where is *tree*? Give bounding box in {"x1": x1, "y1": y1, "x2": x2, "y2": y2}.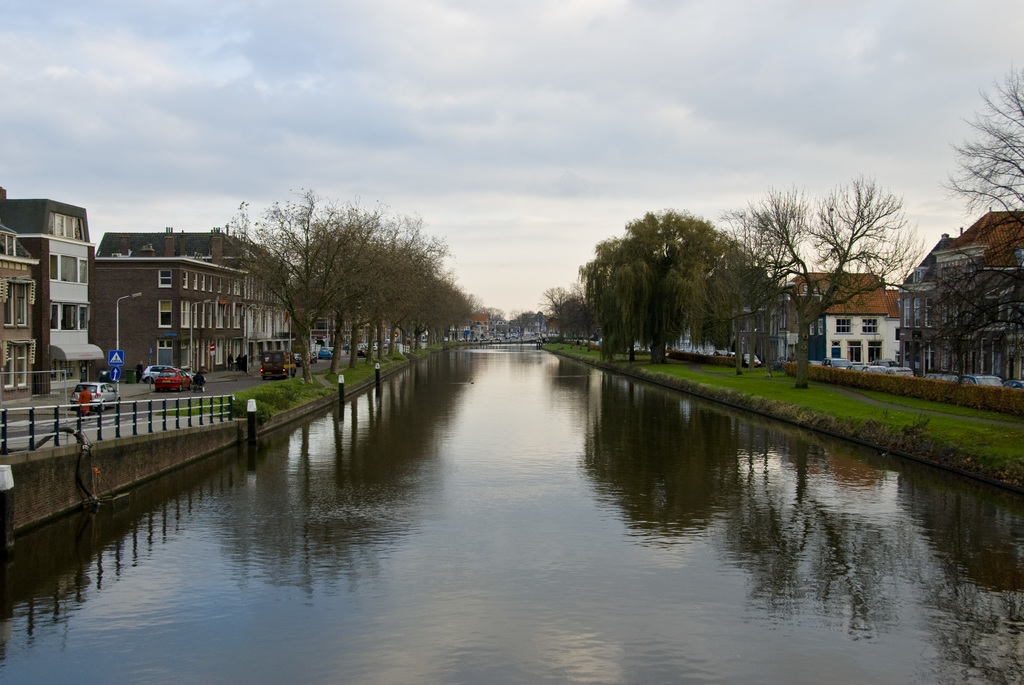
{"x1": 594, "y1": 205, "x2": 701, "y2": 382}.
